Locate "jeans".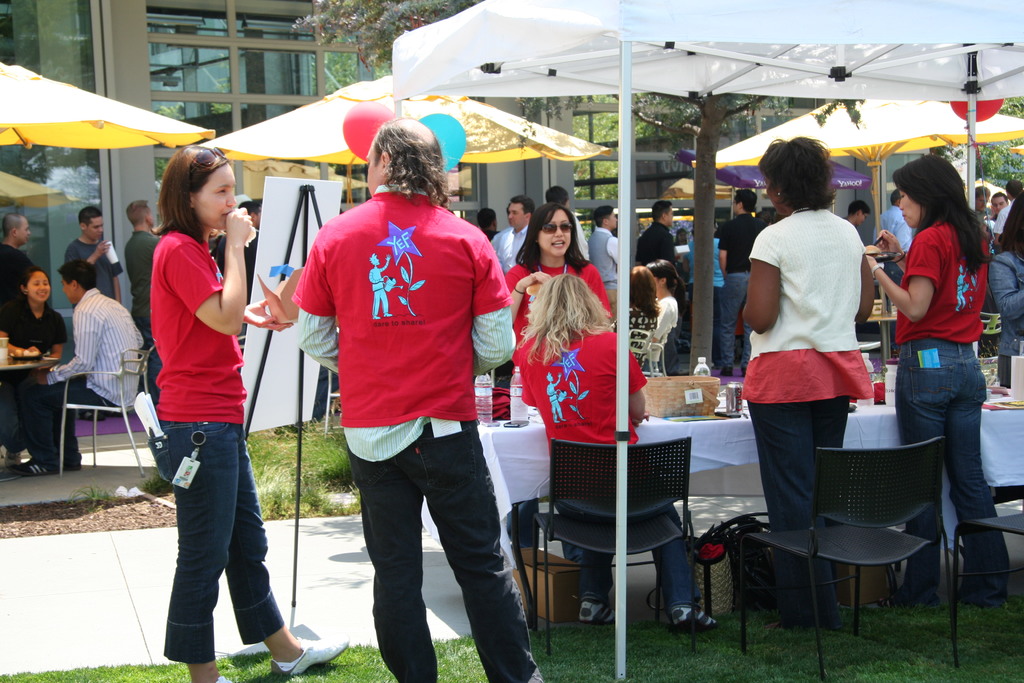
Bounding box: region(578, 540, 701, 613).
